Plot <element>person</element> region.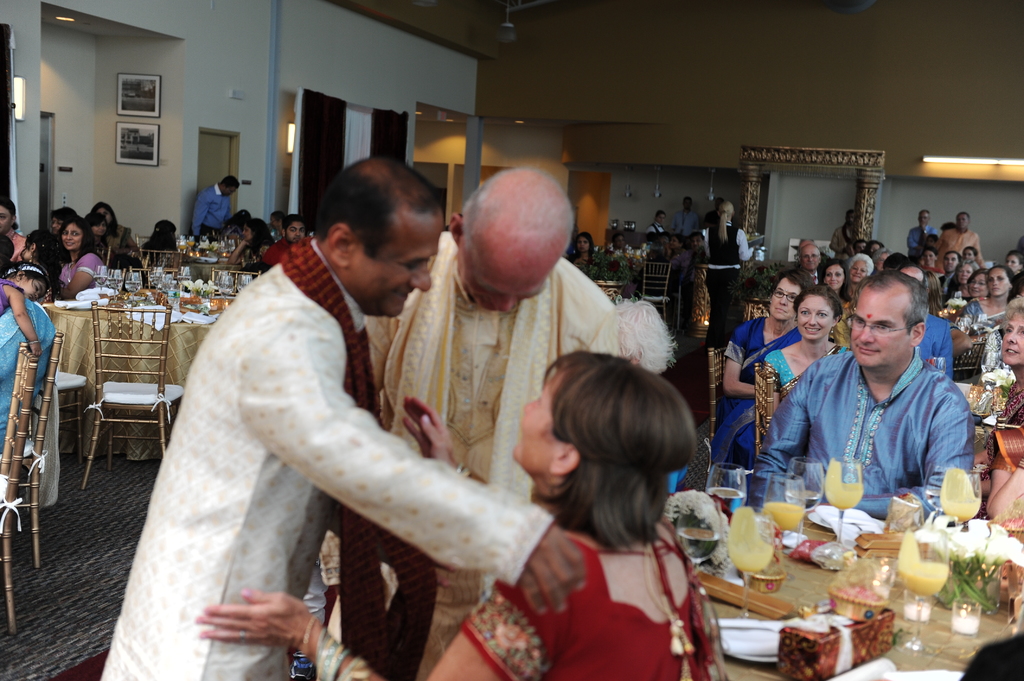
Plotted at 198:346:727:680.
